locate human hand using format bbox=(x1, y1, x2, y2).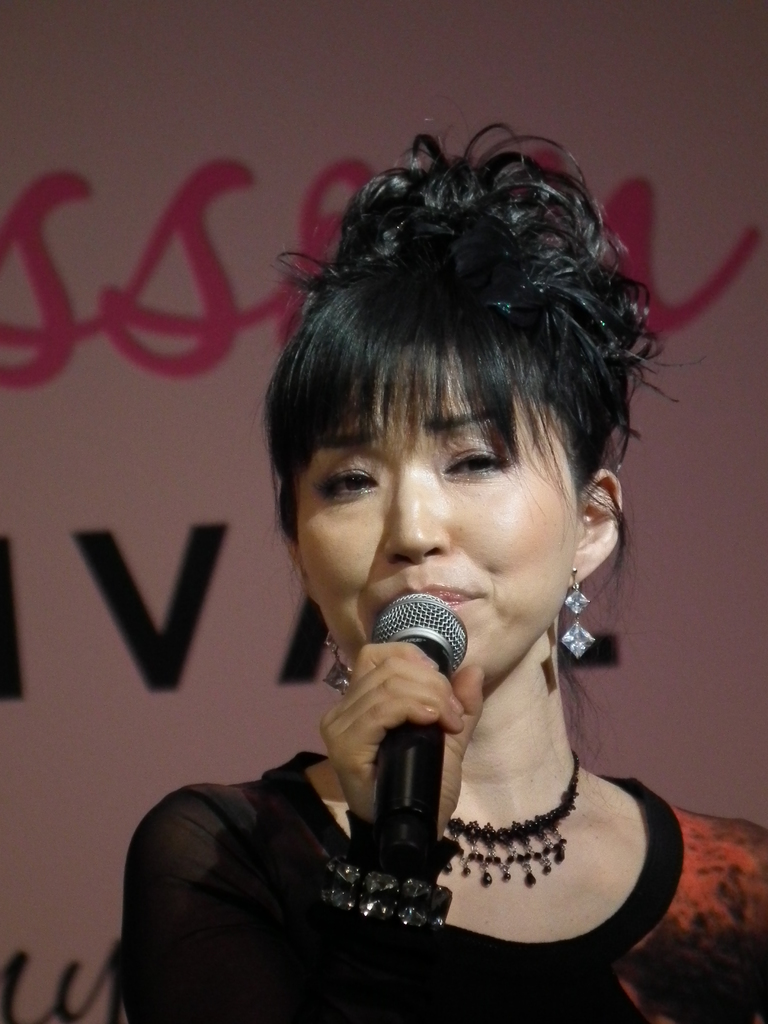
bbox=(316, 660, 493, 831).
